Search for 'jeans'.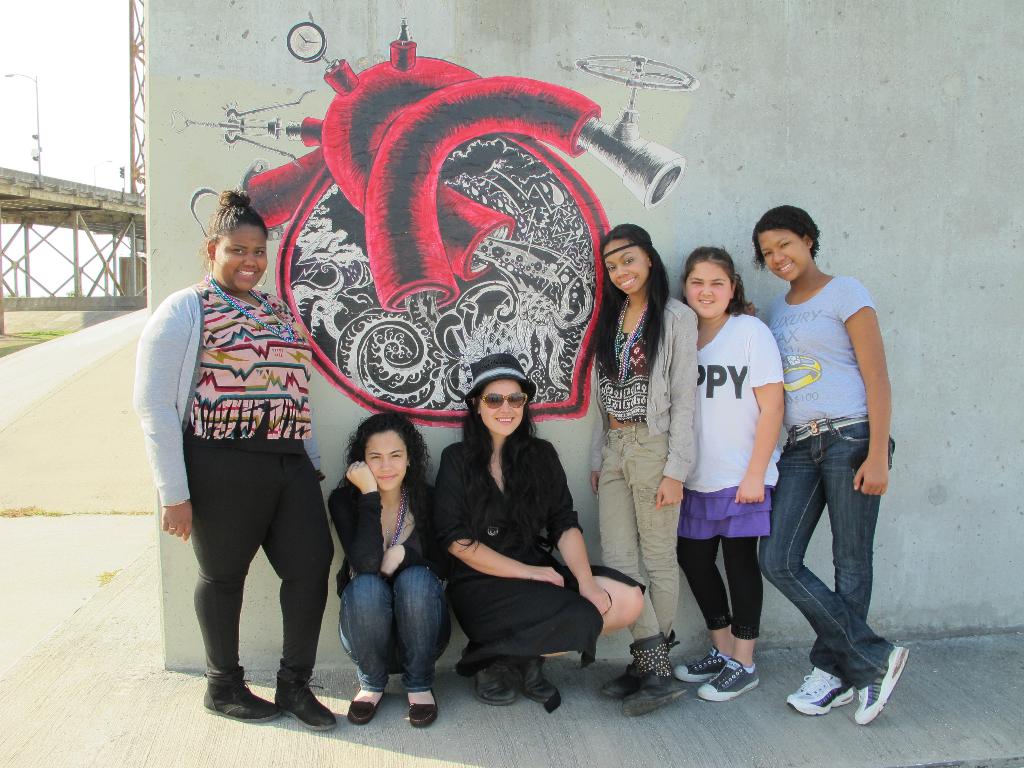
Found at 337:568:455:691.
